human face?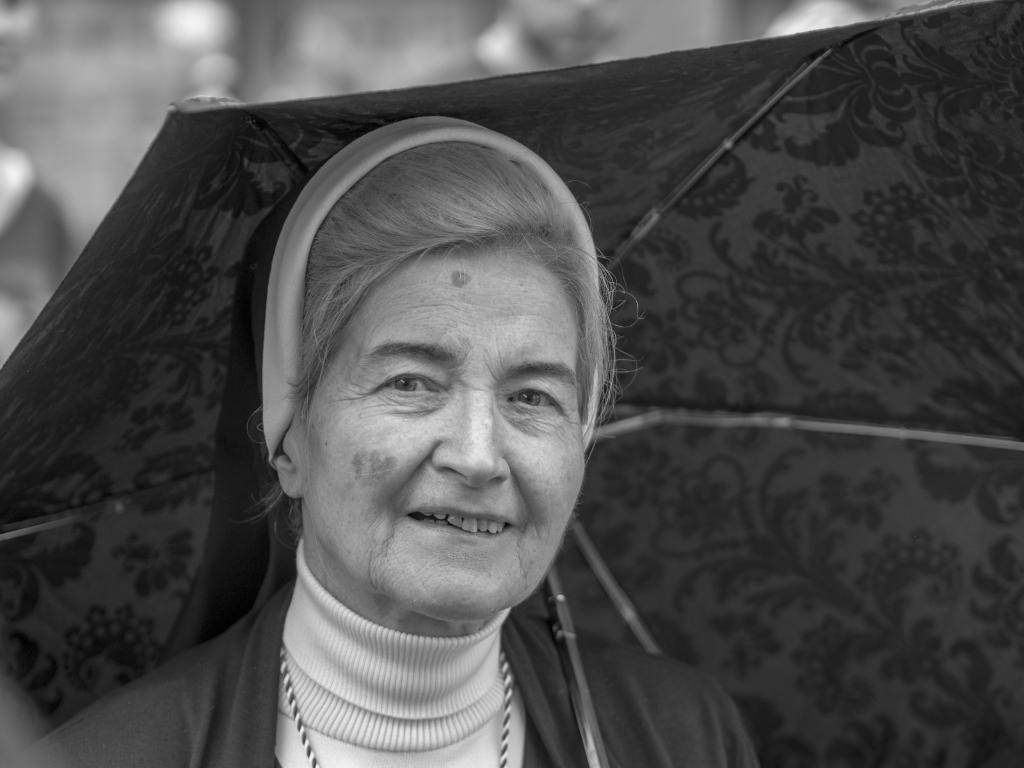
303, 249, 580, 619
